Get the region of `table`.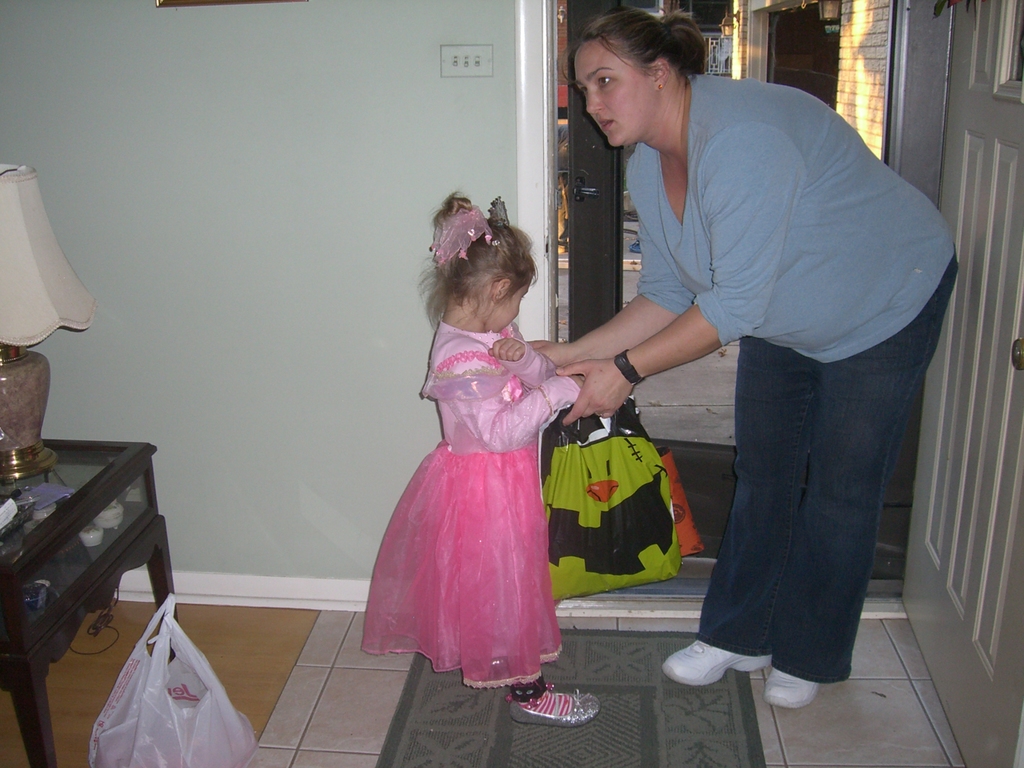
<bbox>0, 424, 168, 698</bbox>.
